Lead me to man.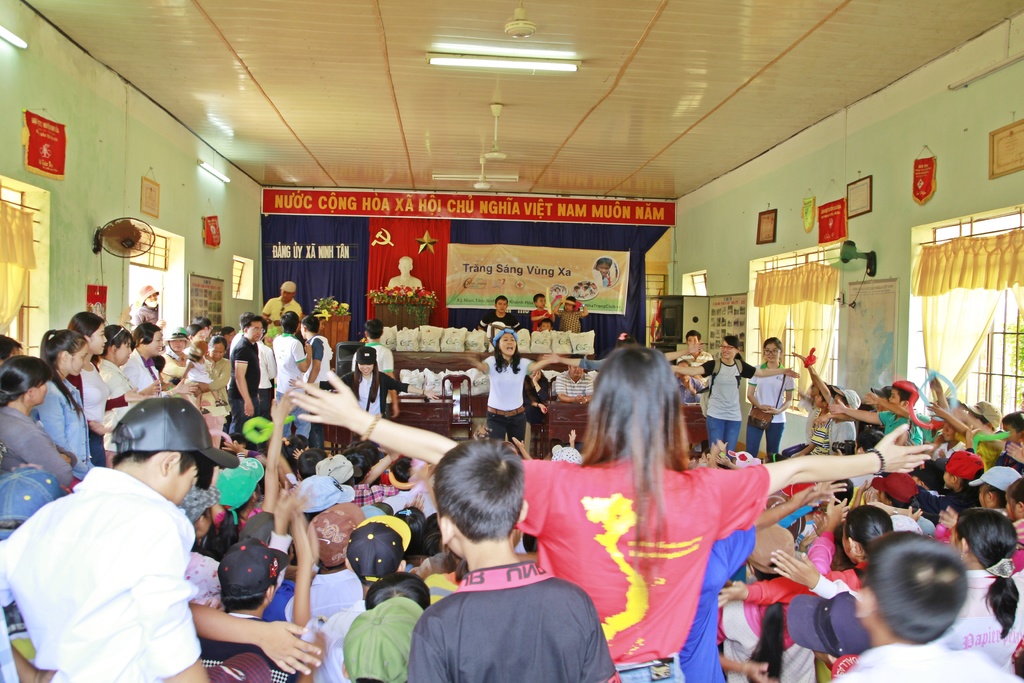
Lead to [left=21, top=405, right=231, bottom=675].
